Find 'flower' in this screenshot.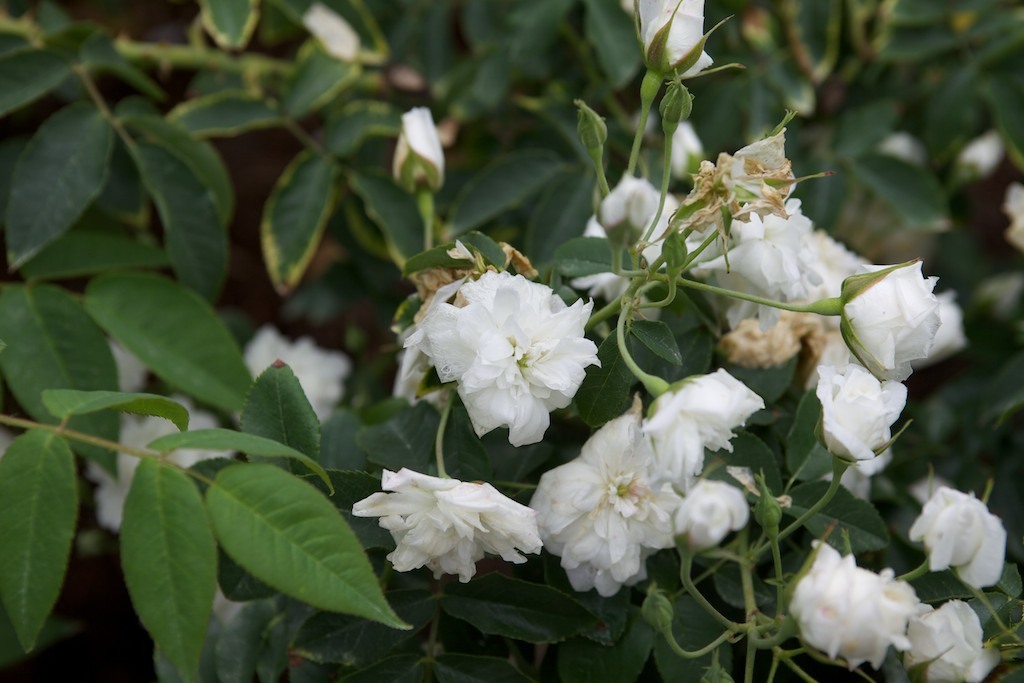
The bounding box for 'flower' is (left=411, top=259, right=607, bottom=449).
